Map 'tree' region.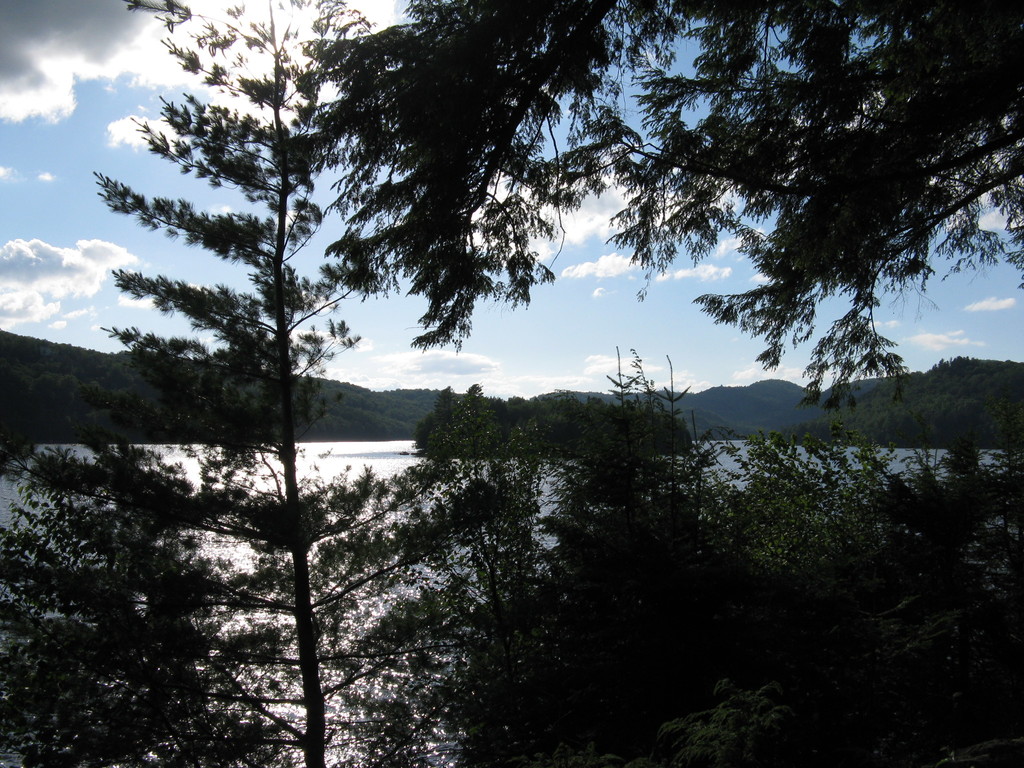
Mapped to 410, 401, 1023, 767.
